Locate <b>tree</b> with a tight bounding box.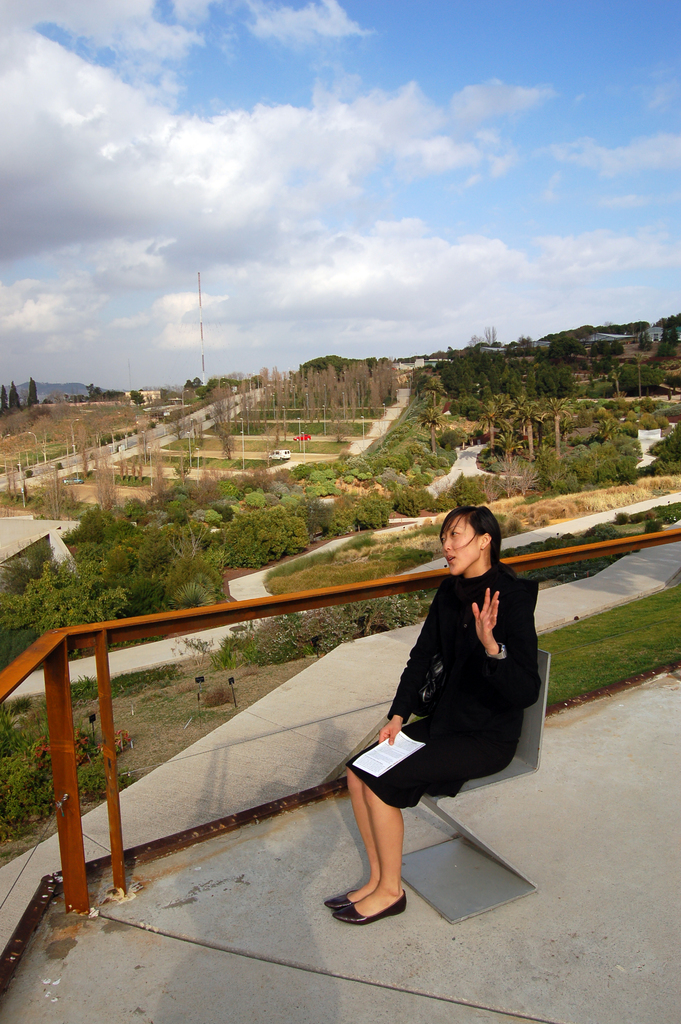
left=530, top=399, right=680, bottom=495.
